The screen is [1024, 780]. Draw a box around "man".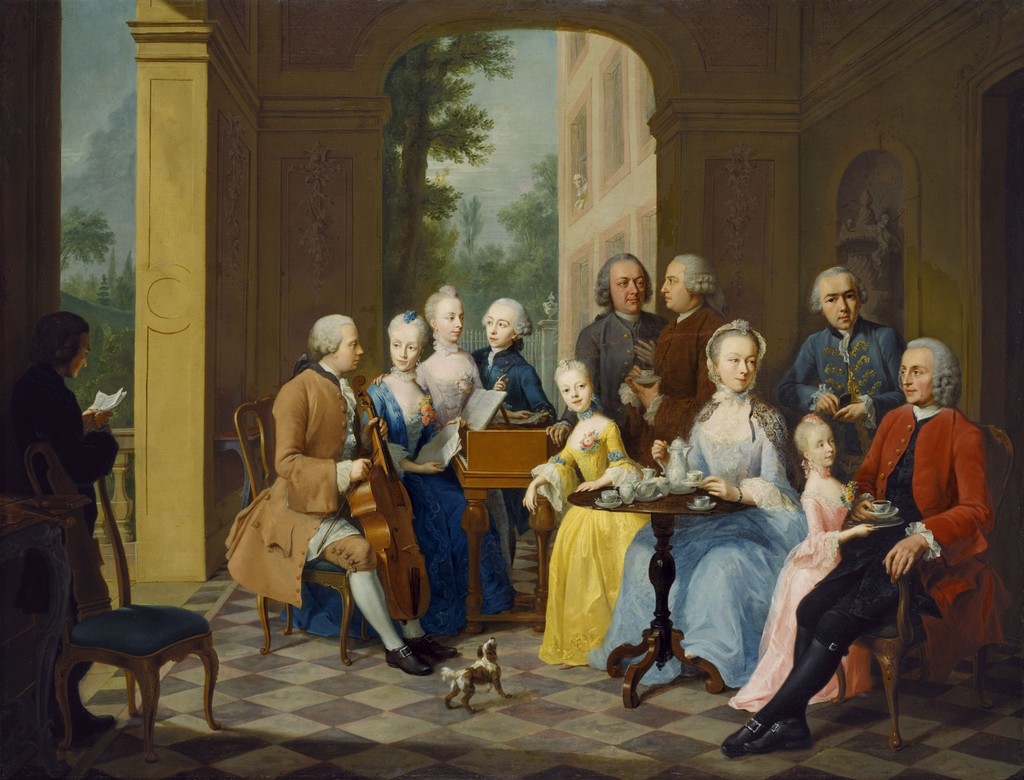
bbox=[223, 316, 459, 679].
